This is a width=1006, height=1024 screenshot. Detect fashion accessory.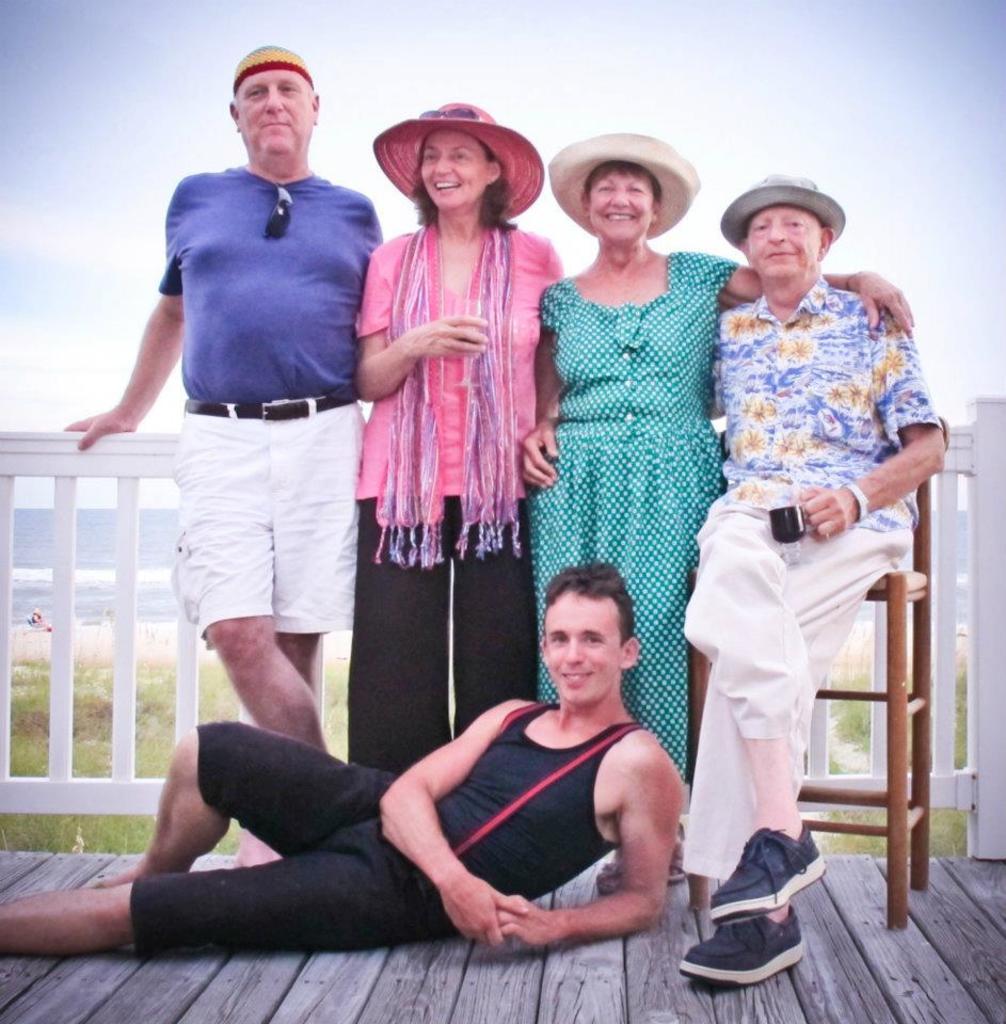
547:131:702:240.
